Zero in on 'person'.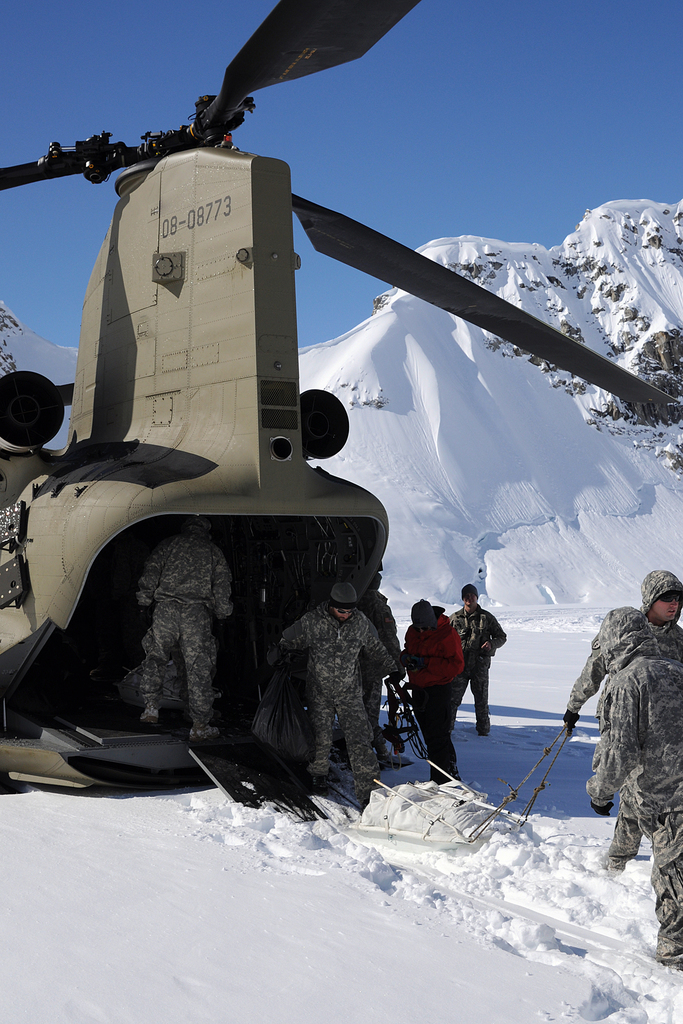
Zeroed in: rect(582, 604, 682, 967).
